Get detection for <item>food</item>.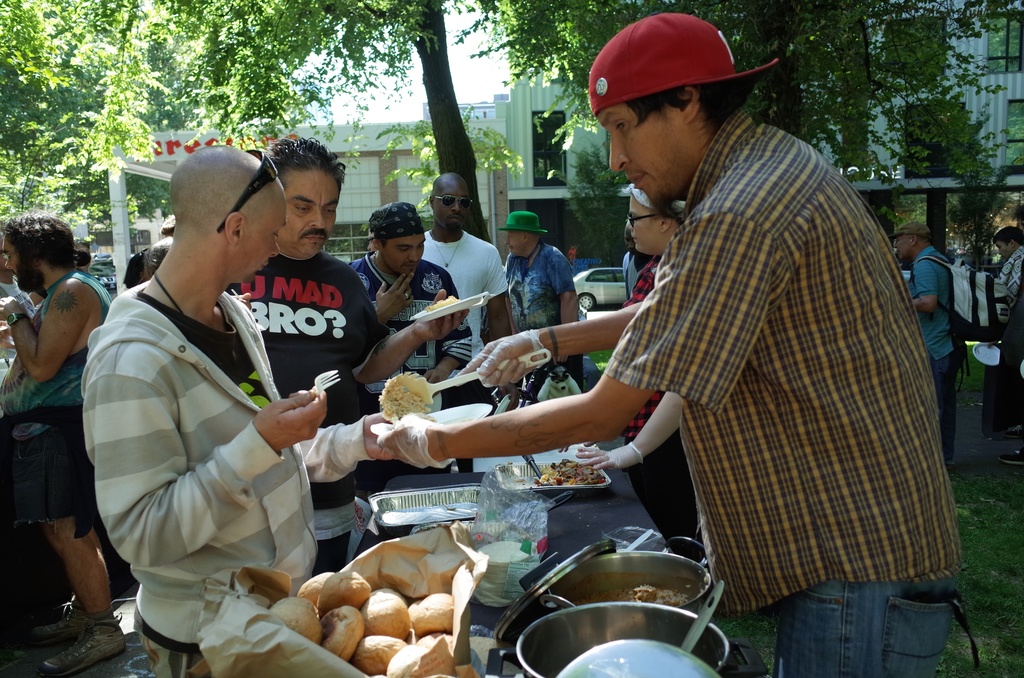
Detection: [585, 586, 687, 608].
